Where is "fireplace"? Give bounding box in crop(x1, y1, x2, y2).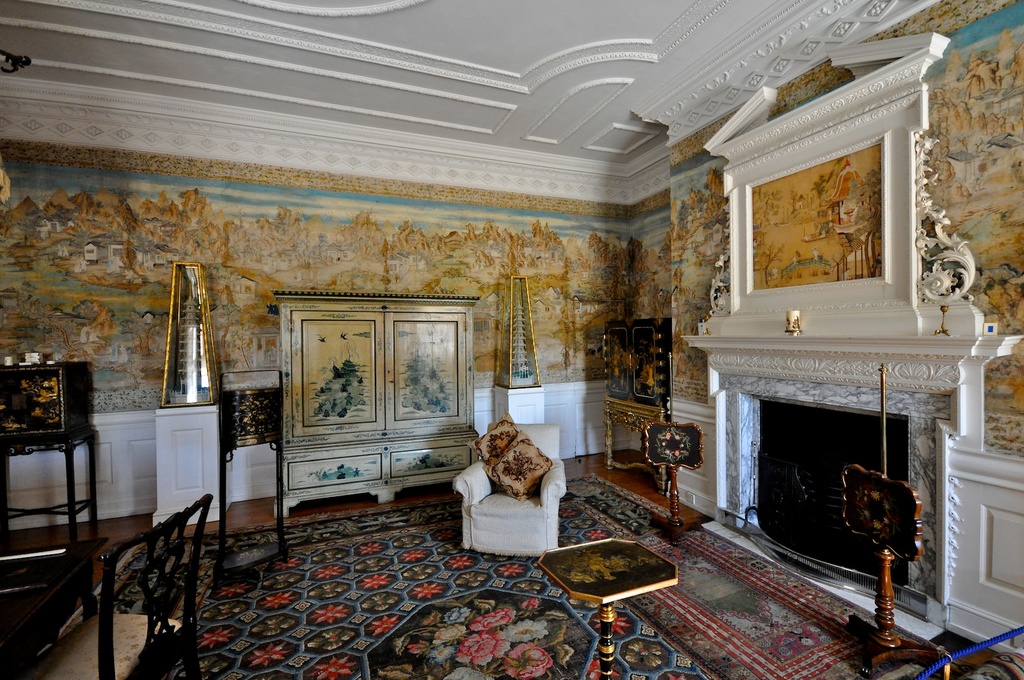
crop(674, 329, 1023, 621).
